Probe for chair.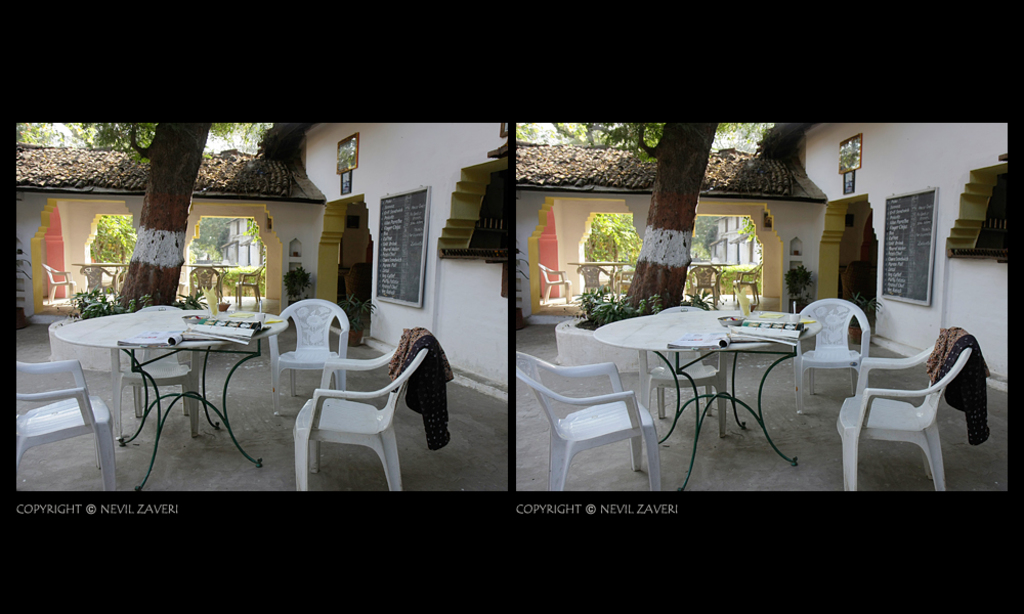
Probe result: box(109, 303, 203, 436).
